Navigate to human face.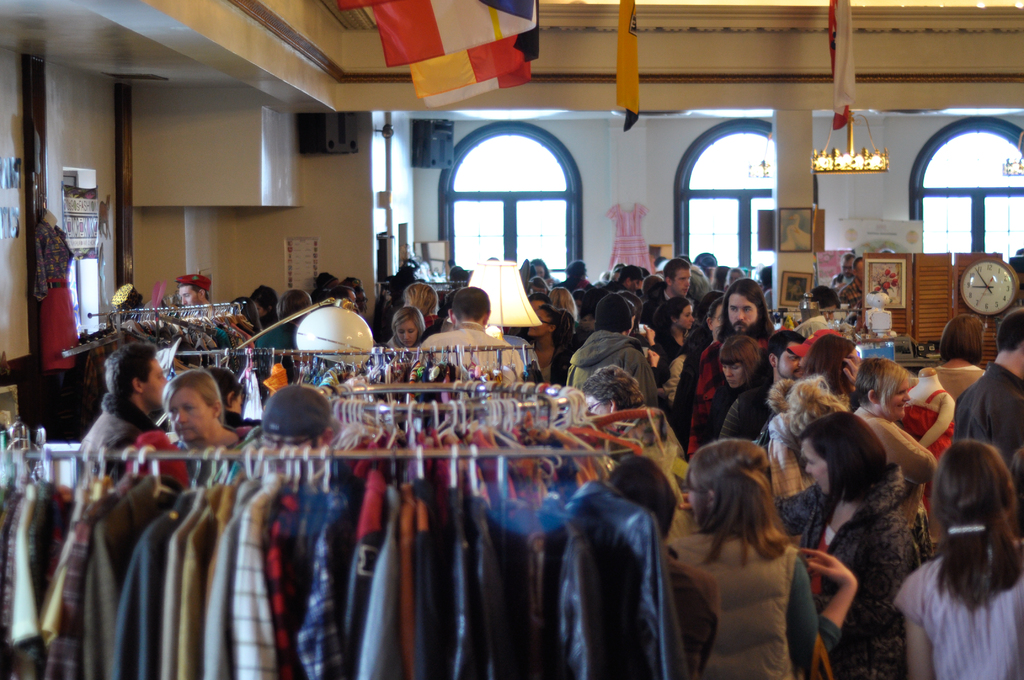
Navigation target: [x1=776, y1=343, x2=803, y2=378].
